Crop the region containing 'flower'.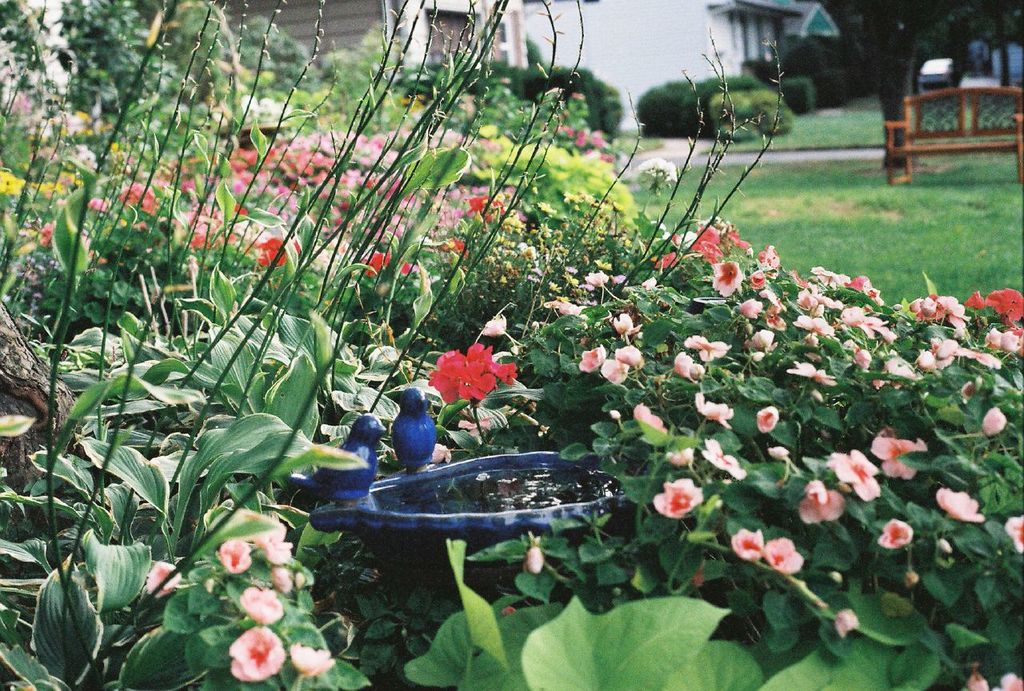
Crop region: (214, 537, 250, 572).
